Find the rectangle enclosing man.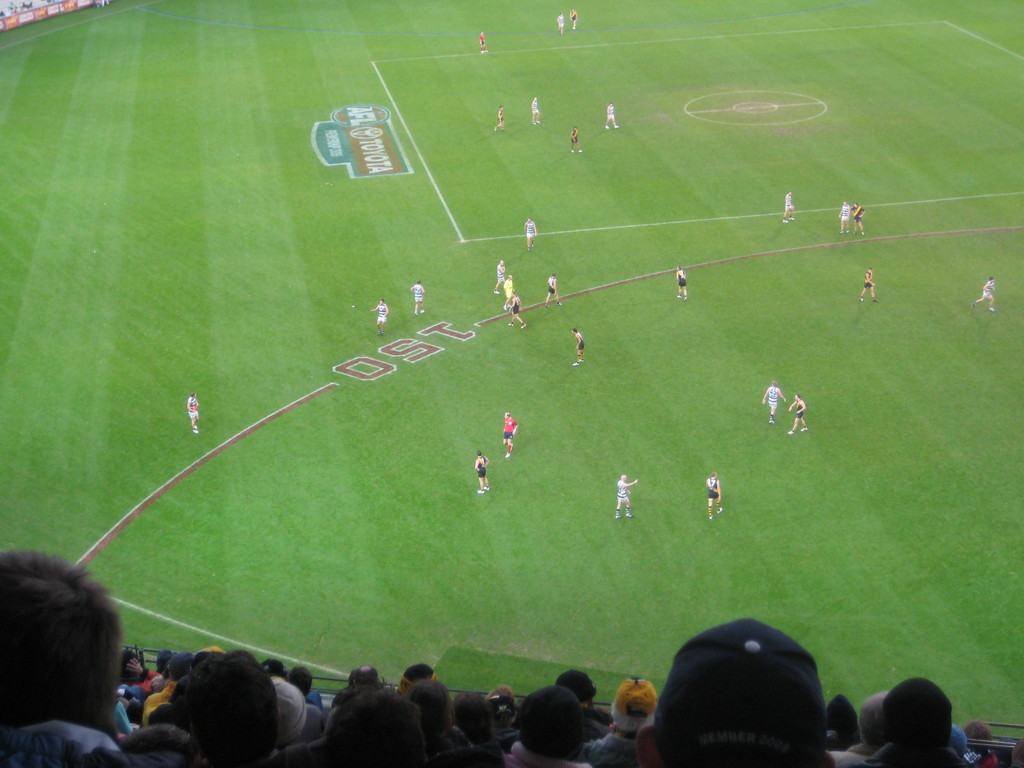
[x1=618, y1=476, x2=639, y2=518].
